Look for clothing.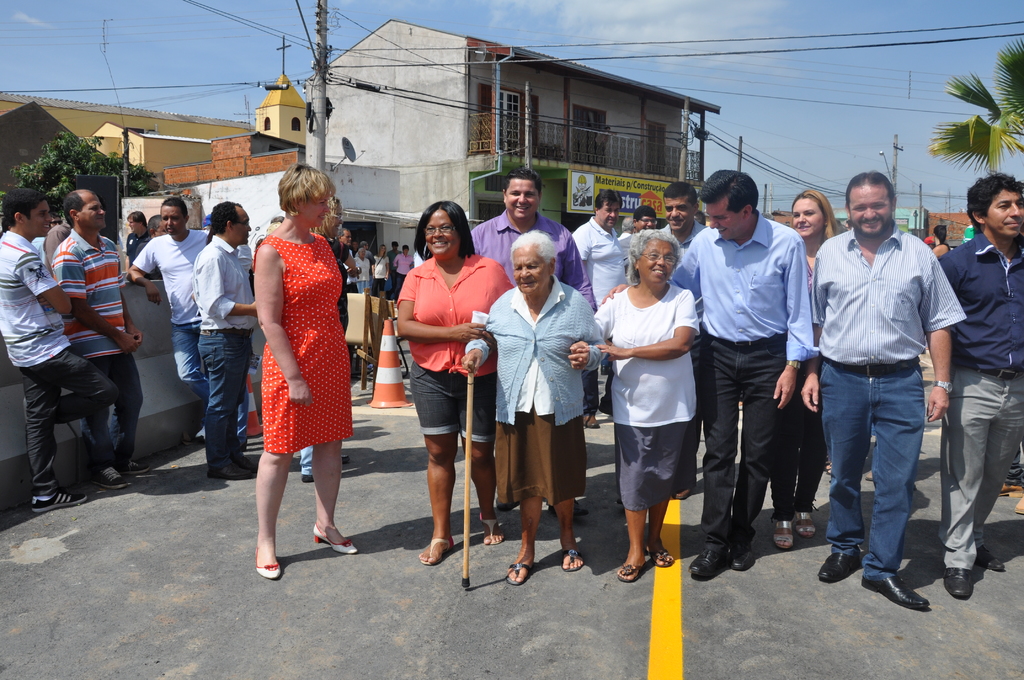
Found: <bbox>191, 236, 260, 476</bbox>.
